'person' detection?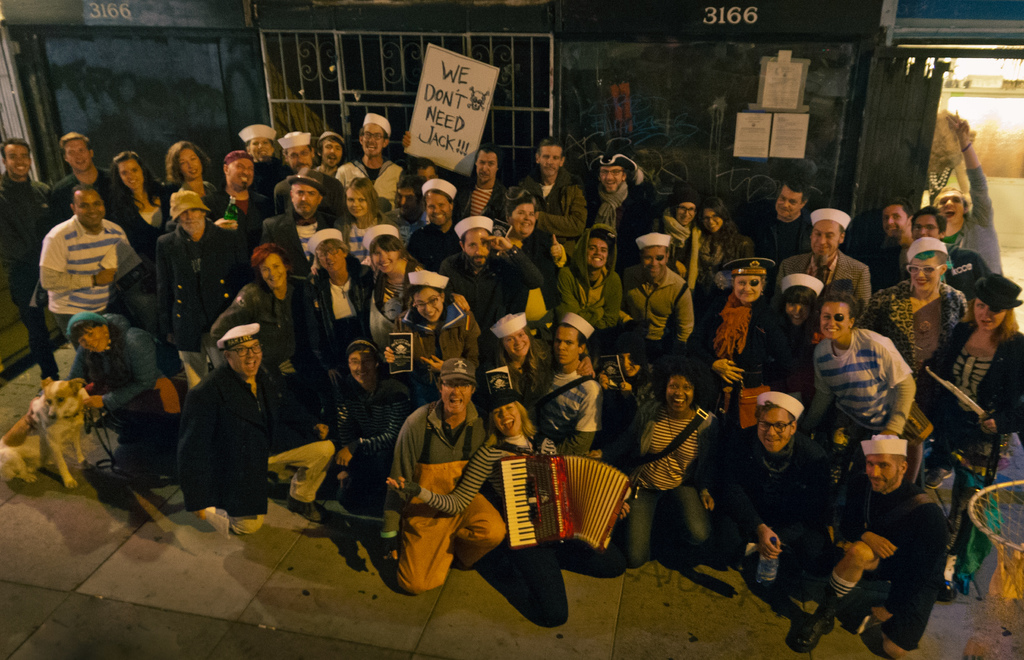
[712, 394, 847, 632]
